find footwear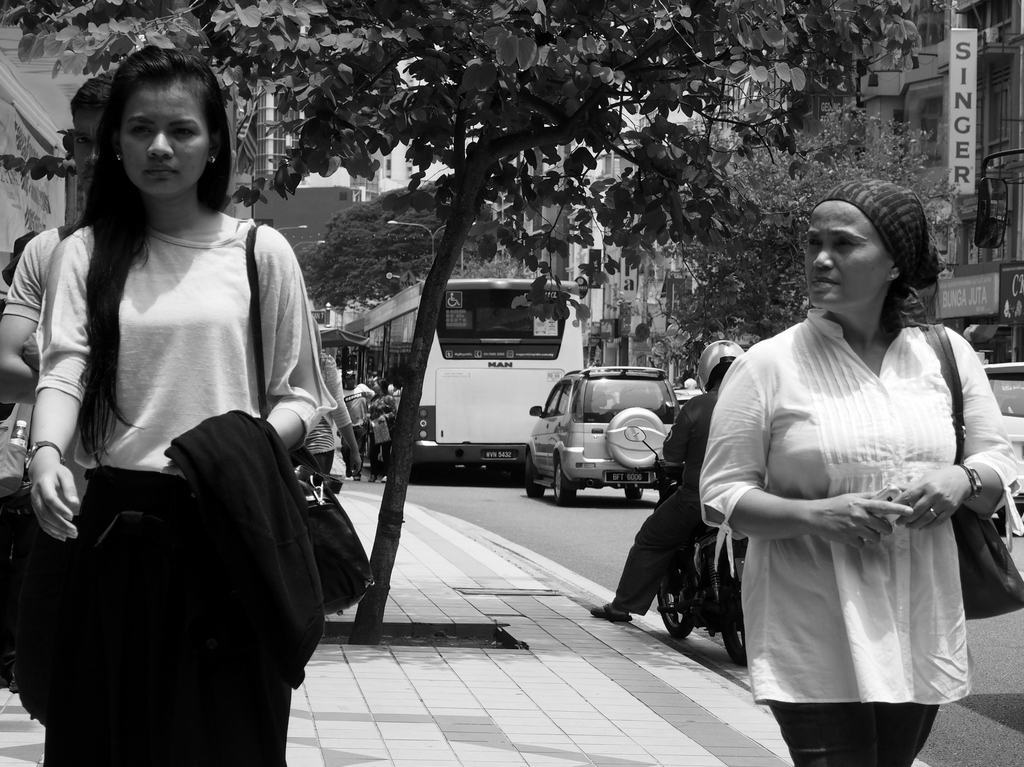
locate(589, 601, 634, 624)
